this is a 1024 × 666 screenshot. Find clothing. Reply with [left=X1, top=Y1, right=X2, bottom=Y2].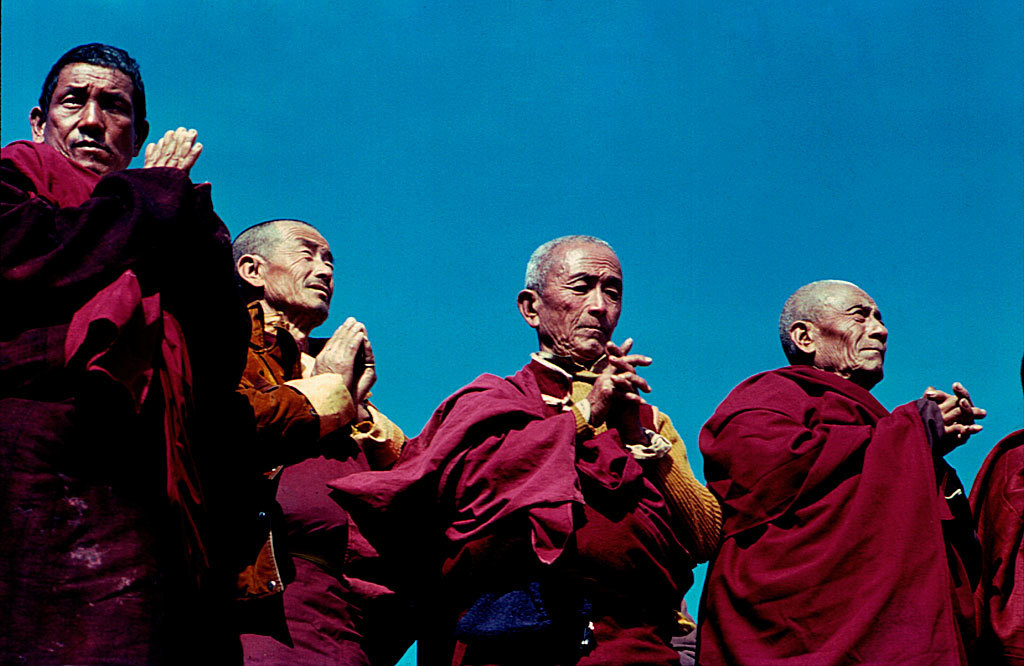
[left=0, top=138, right=247, bottom=665].
